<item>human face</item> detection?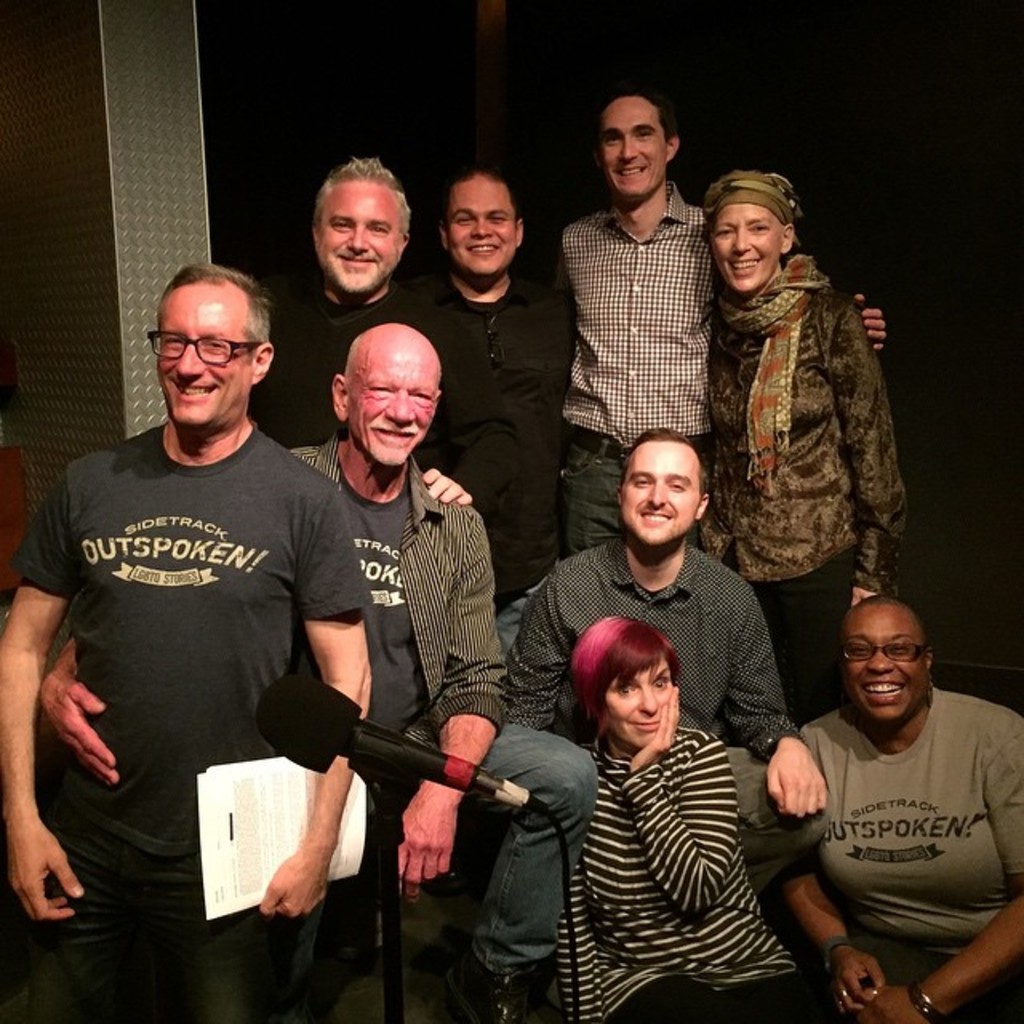
(856, 605, 931, 717)
